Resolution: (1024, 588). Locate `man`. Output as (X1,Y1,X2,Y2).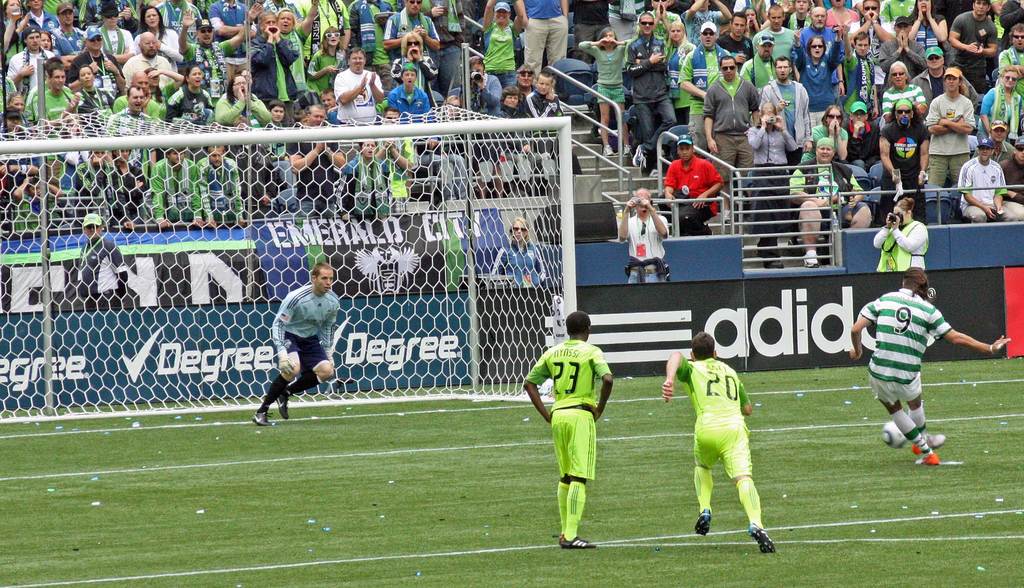
(342,137,396,220).
